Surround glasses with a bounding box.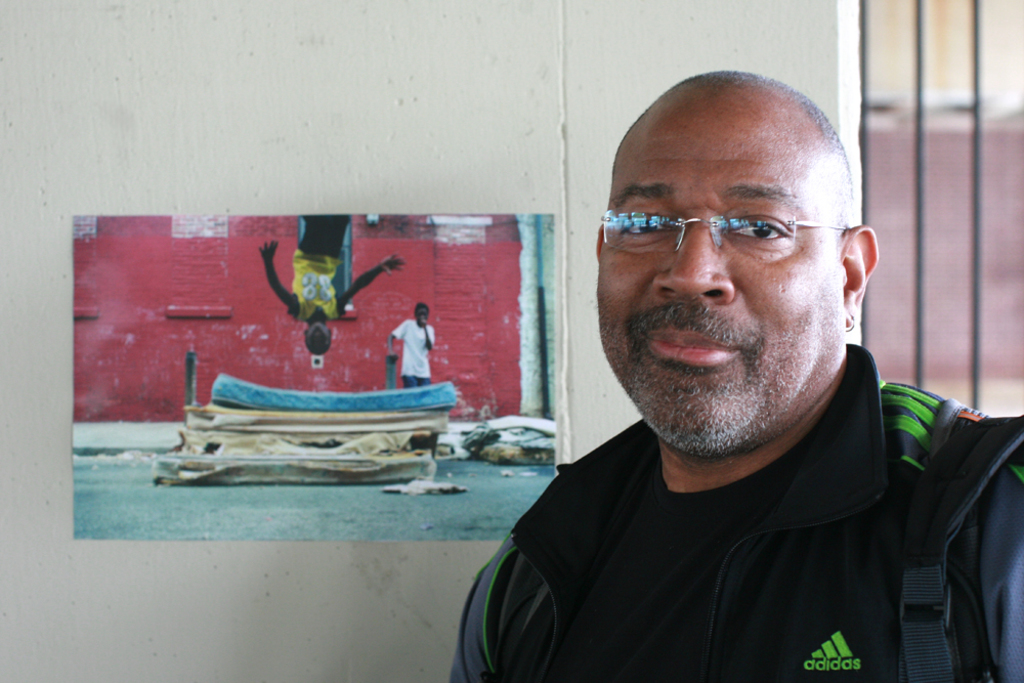
crop(599, 204, 847, 256).
